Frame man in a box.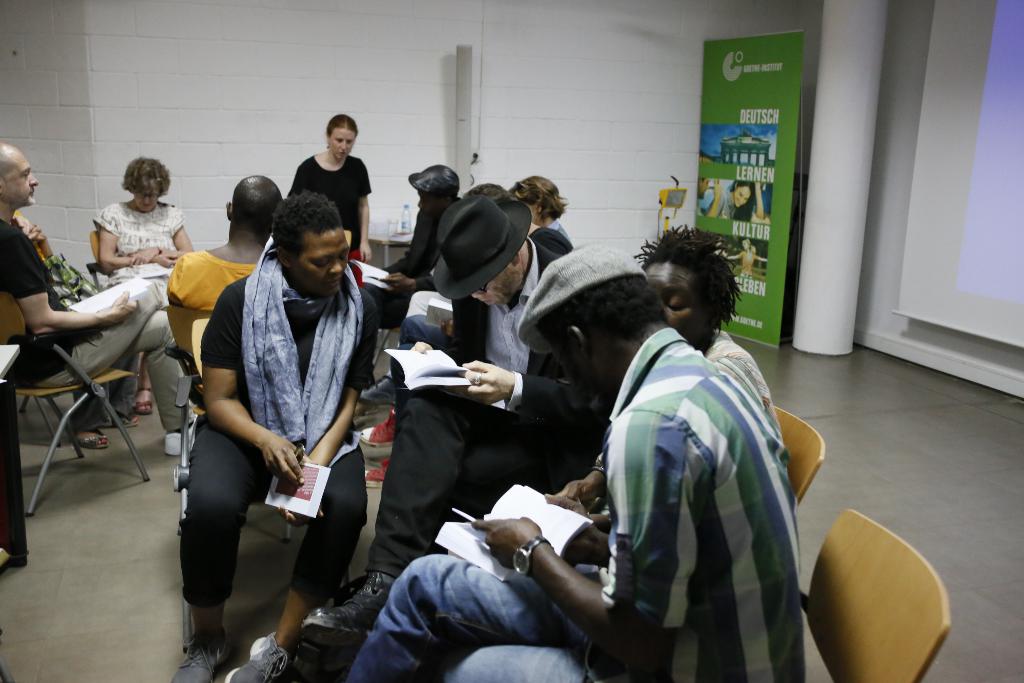
(334,183,612,625).
